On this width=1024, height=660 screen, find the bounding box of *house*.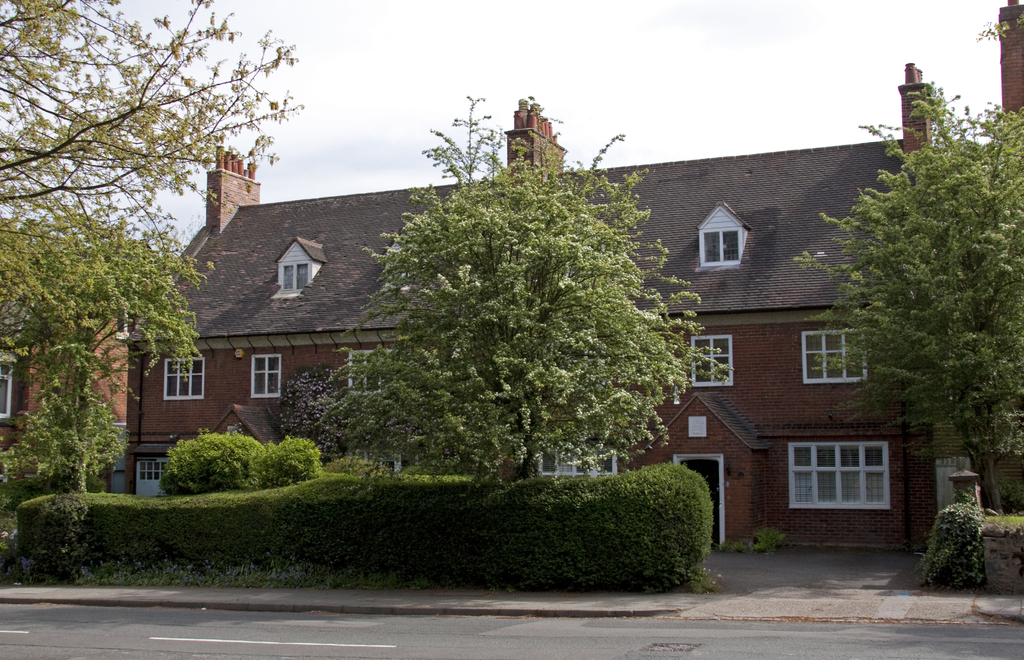
Bounding box: box(228, 109, 913, 546).
